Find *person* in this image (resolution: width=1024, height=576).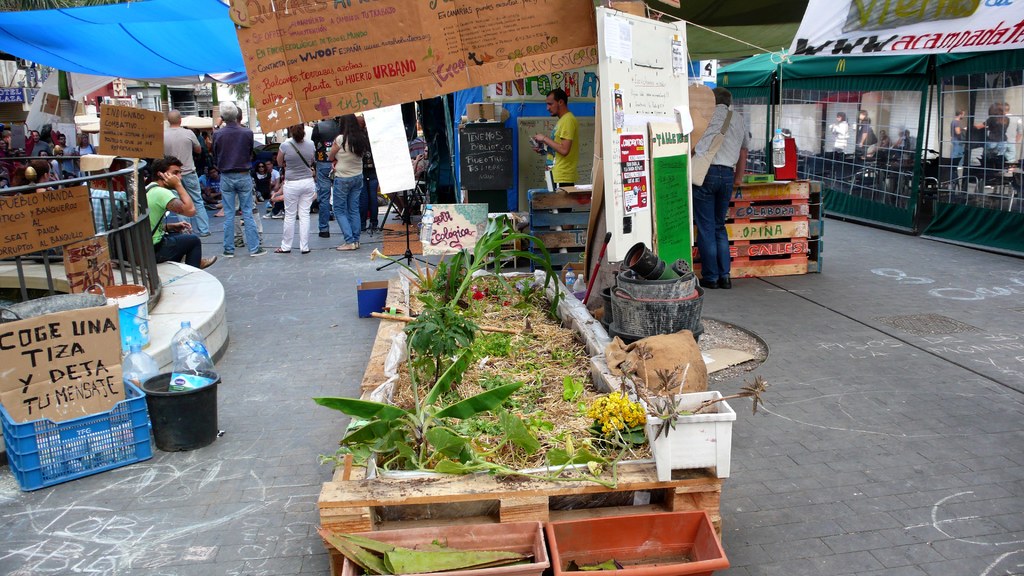
689, 87, 751, 291.
